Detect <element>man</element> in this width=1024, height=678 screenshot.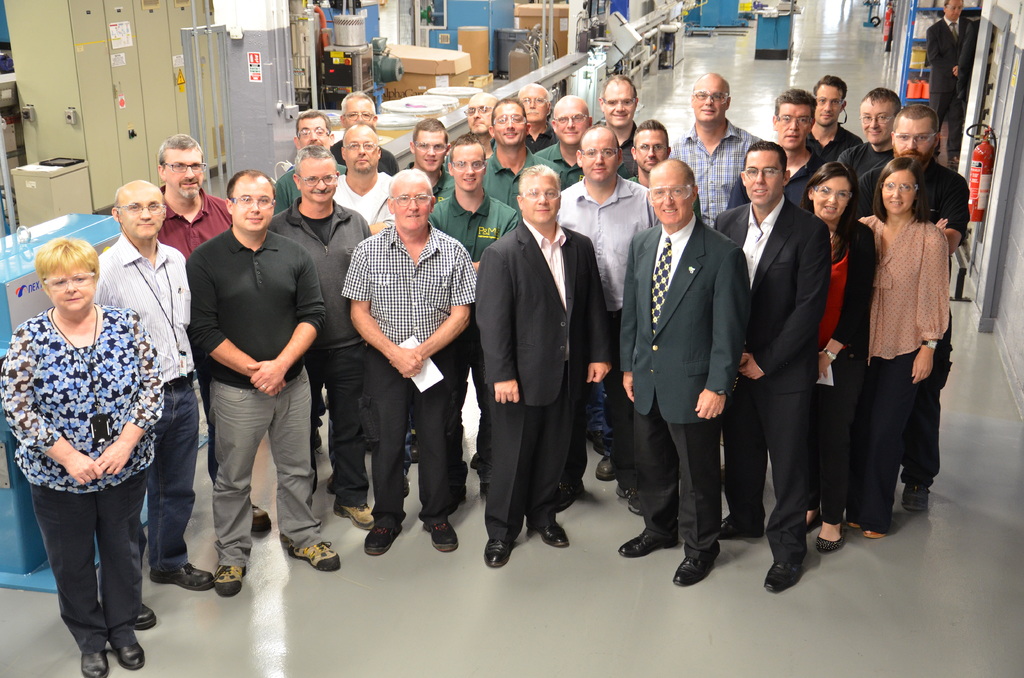
Detection: select_region(314, 91, 390, 416).
